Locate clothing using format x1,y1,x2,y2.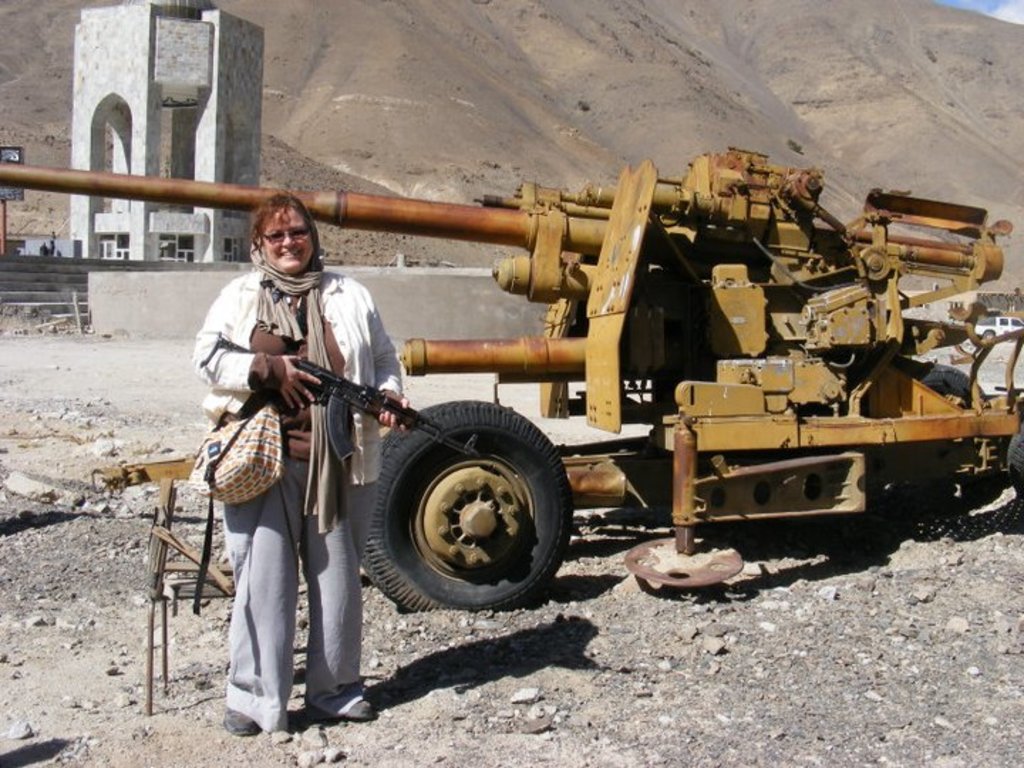
189,263,404,735.
